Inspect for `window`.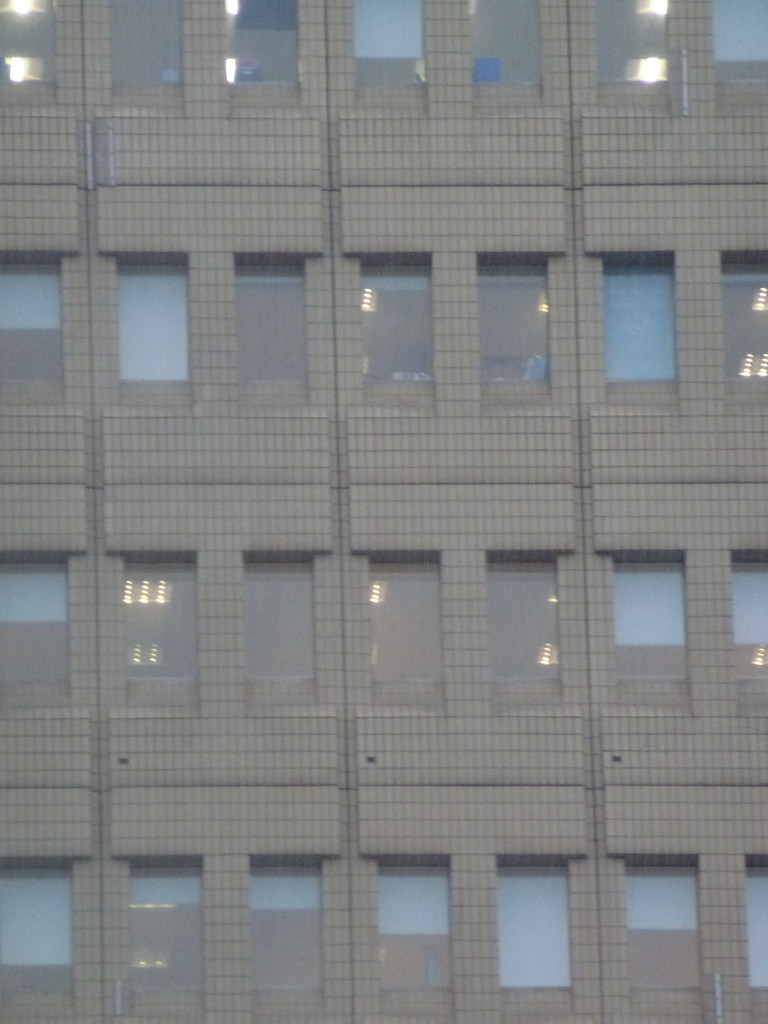
Inspection: 727,561,767,640.
